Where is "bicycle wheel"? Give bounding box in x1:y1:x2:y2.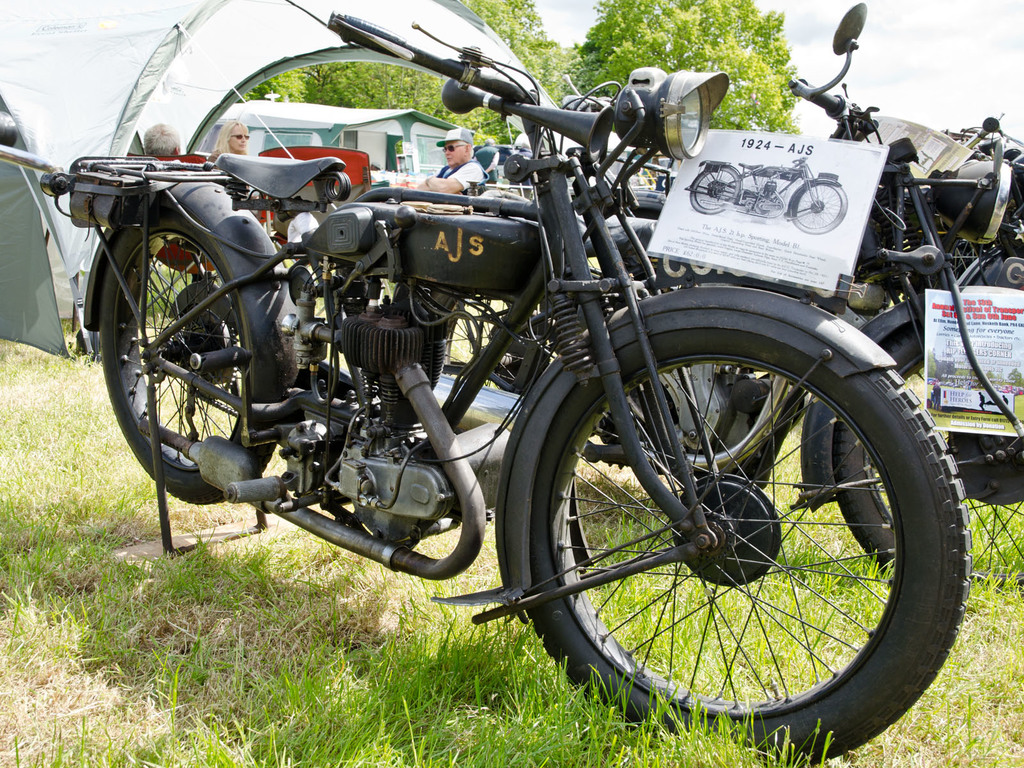
520:262:940:767.
